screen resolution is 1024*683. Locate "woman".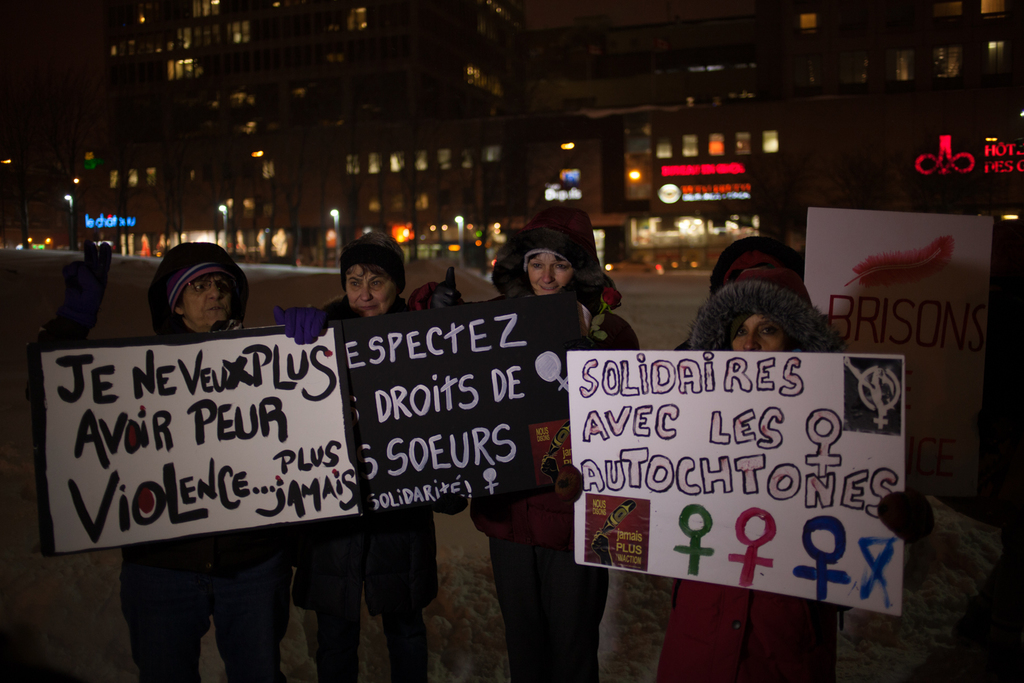
bbox=[560, 245, 917, 682].
